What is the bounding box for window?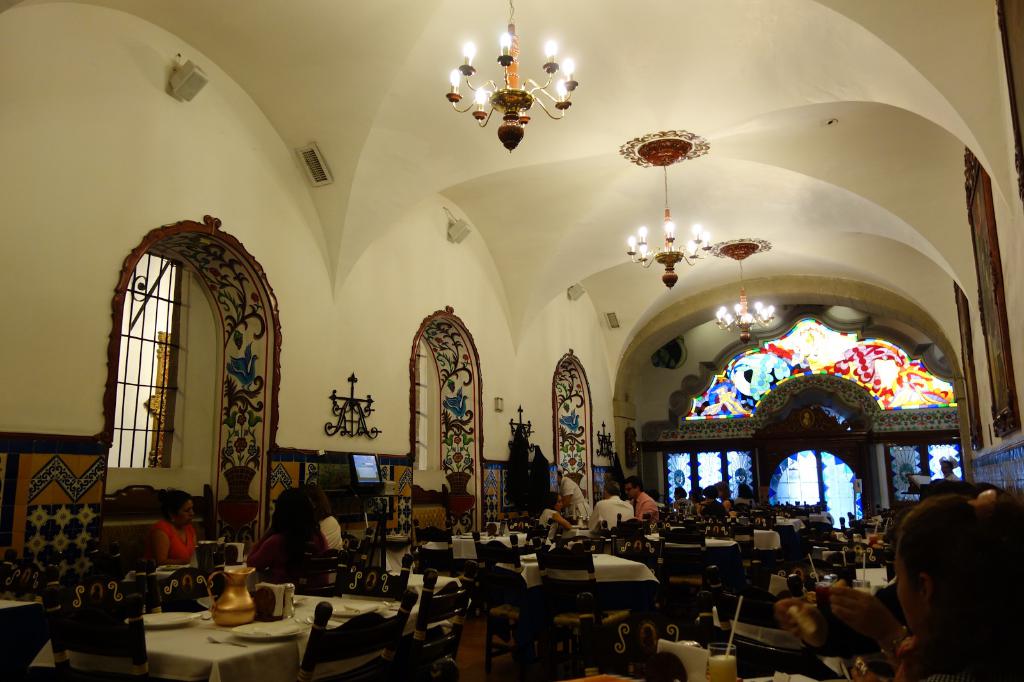
bbox(104, 247, 188, 470).
